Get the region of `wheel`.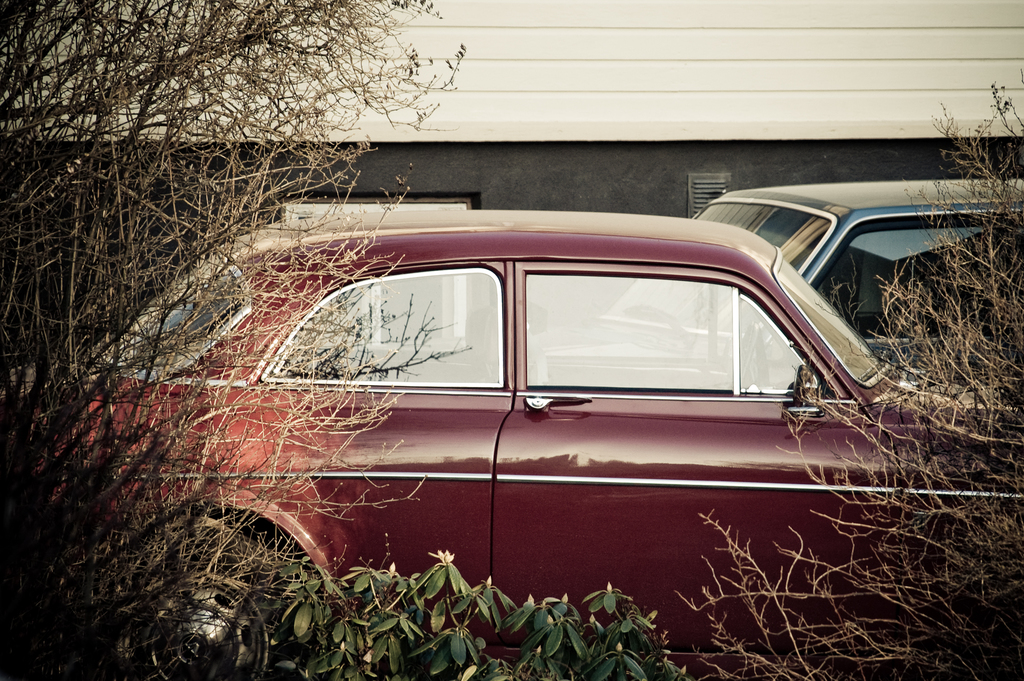
{"x1": 131, "y1": 529, "x2": 301, "y2": 680}.
